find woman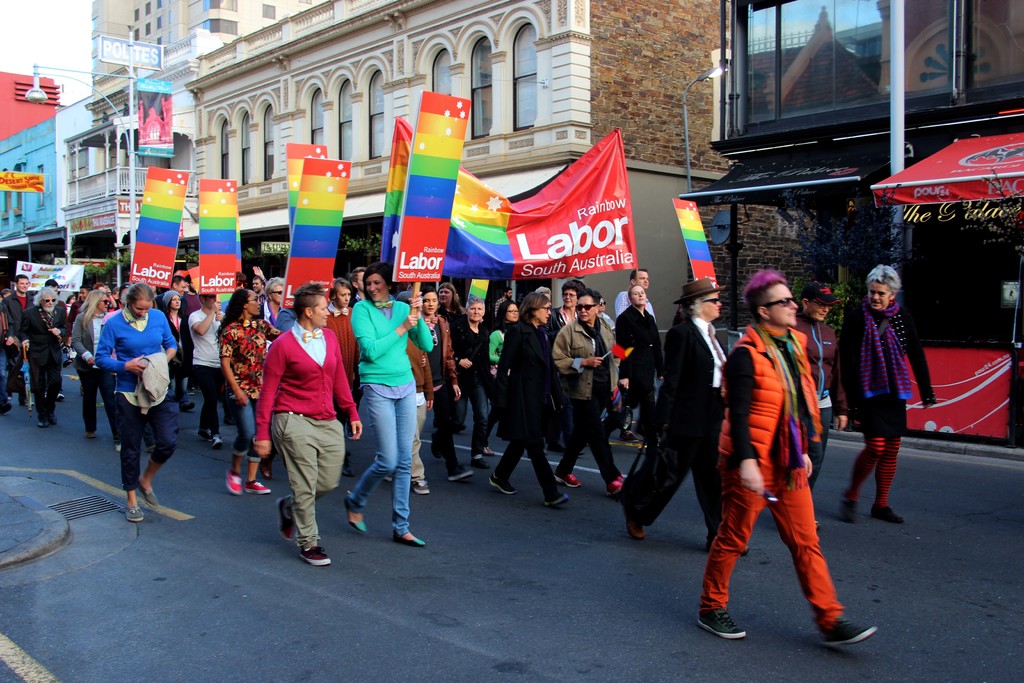
x1=250 y1=273 x2=282 y2=331
